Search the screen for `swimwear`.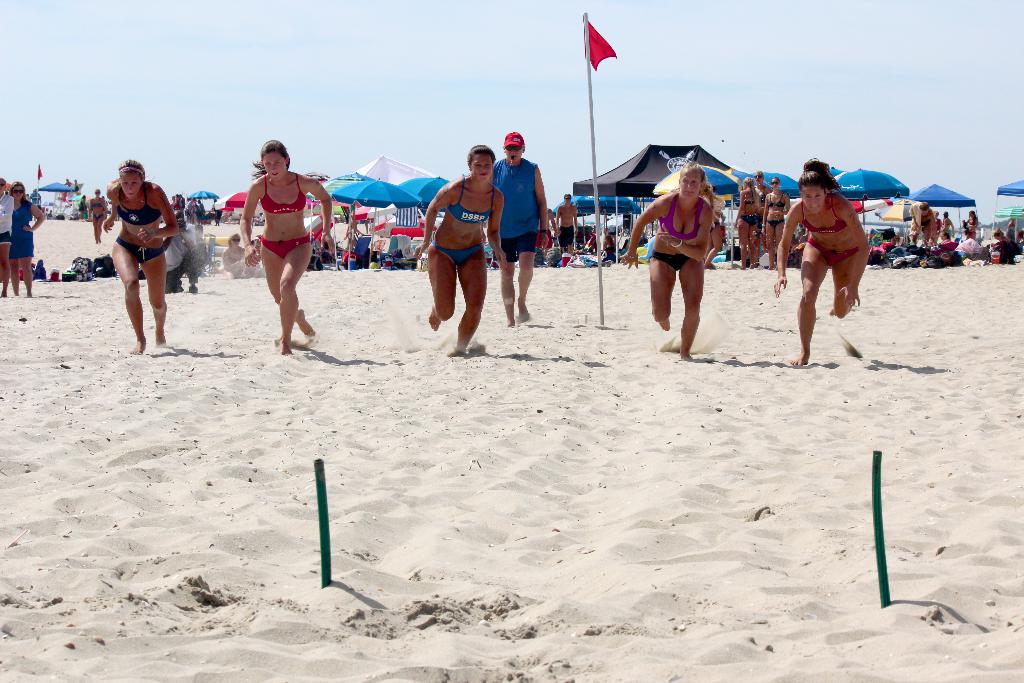
Found at bbox=(446, 177, 496, 226).
